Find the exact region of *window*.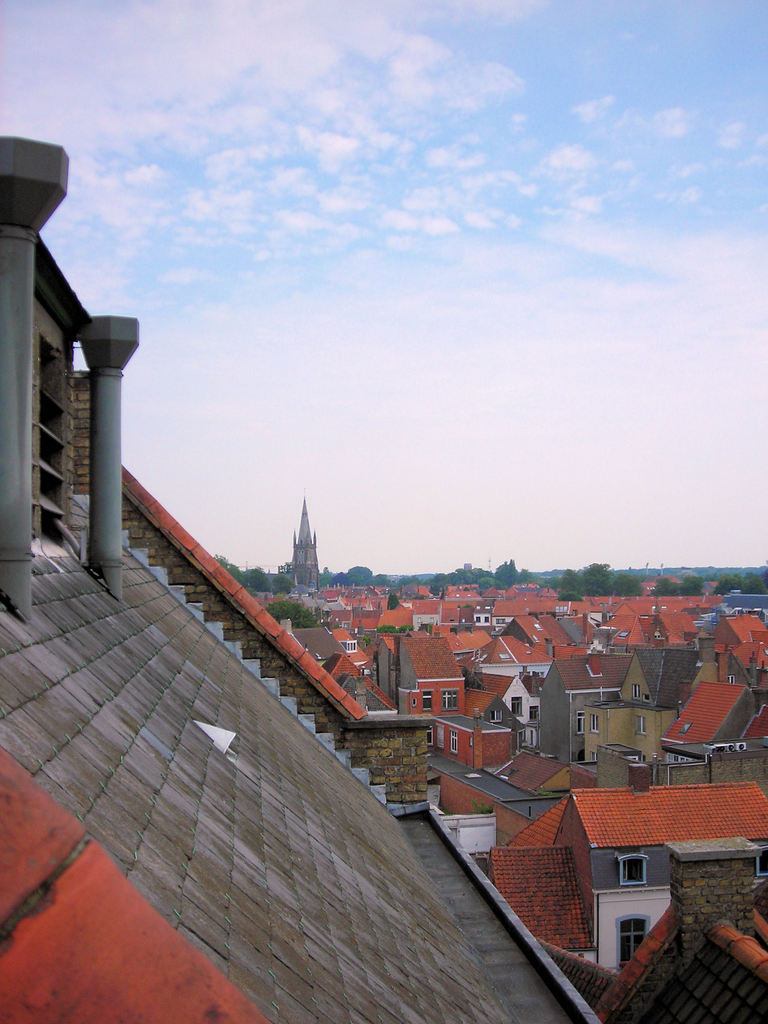
Exact region: [x1=522, y1=707, x2=541, y2=723].
